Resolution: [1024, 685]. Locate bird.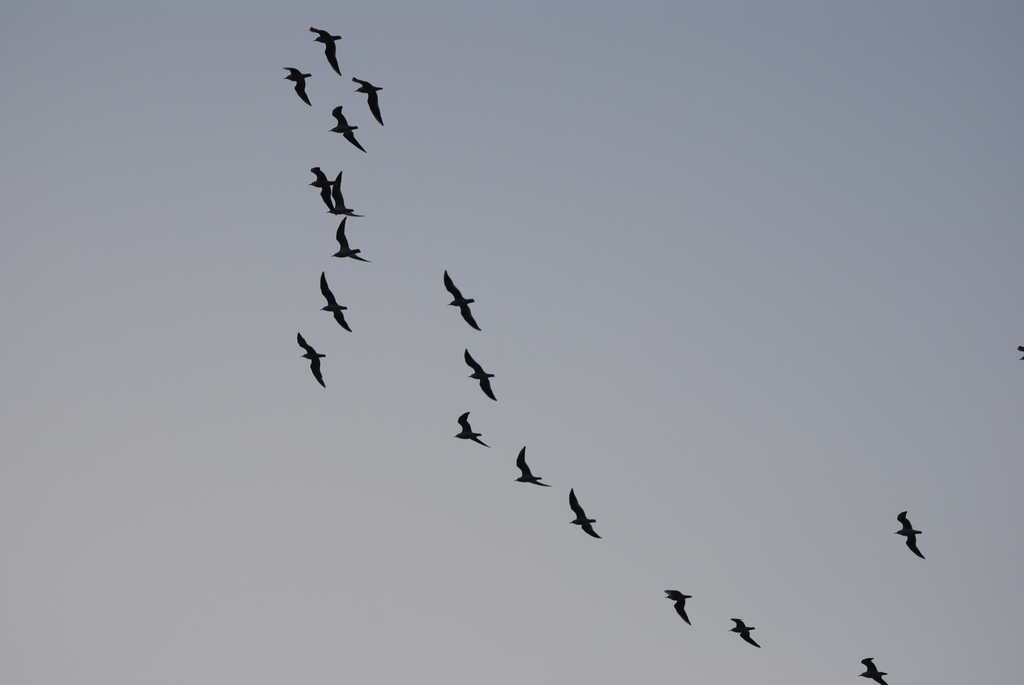
left=515, top=448, right=548, bottom=489.
